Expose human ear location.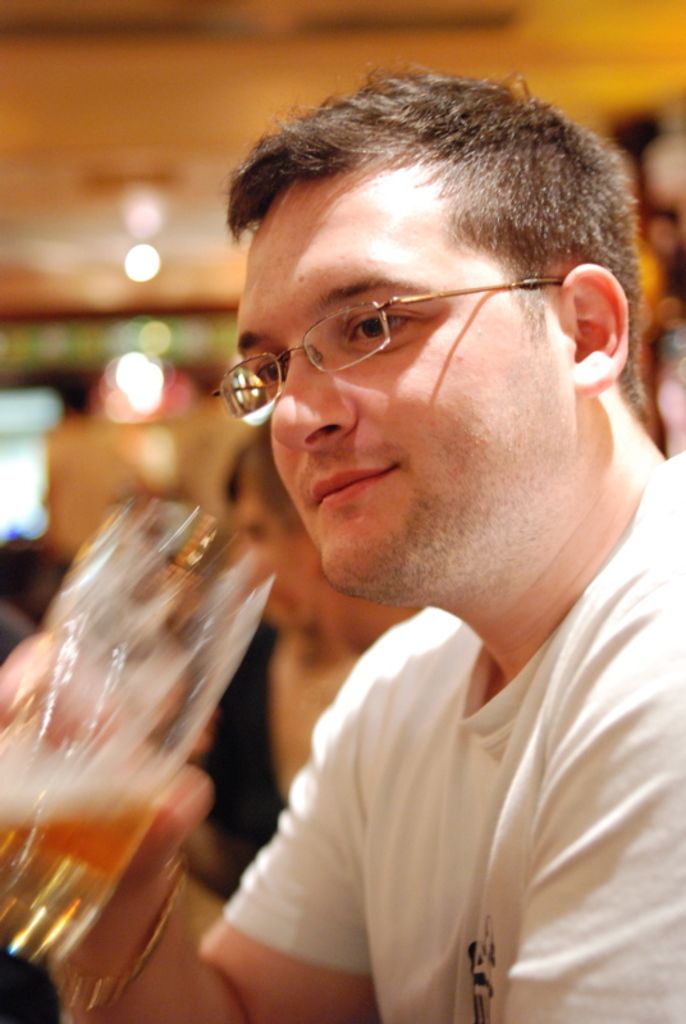
Exposed at x1=564 y1=262 x2=626 y2=397.
